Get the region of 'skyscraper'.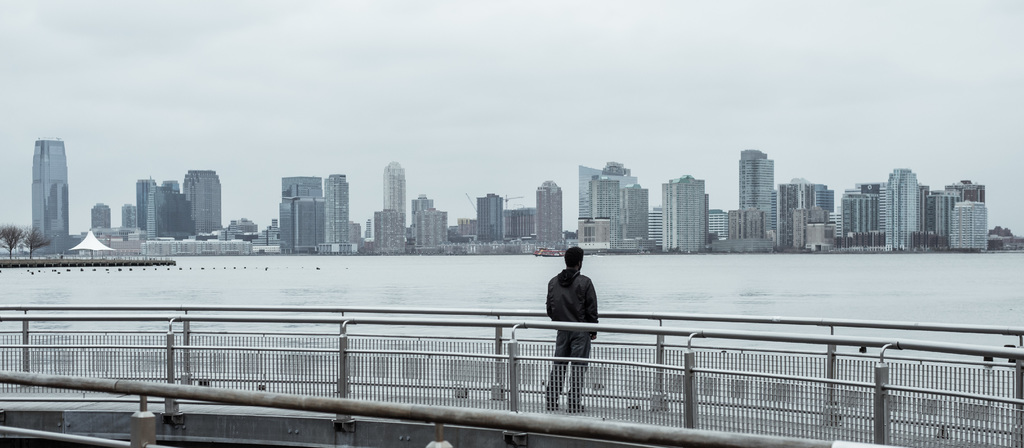
{"left": 735, "top": 145, "right": 780, "bottom": 250}.
